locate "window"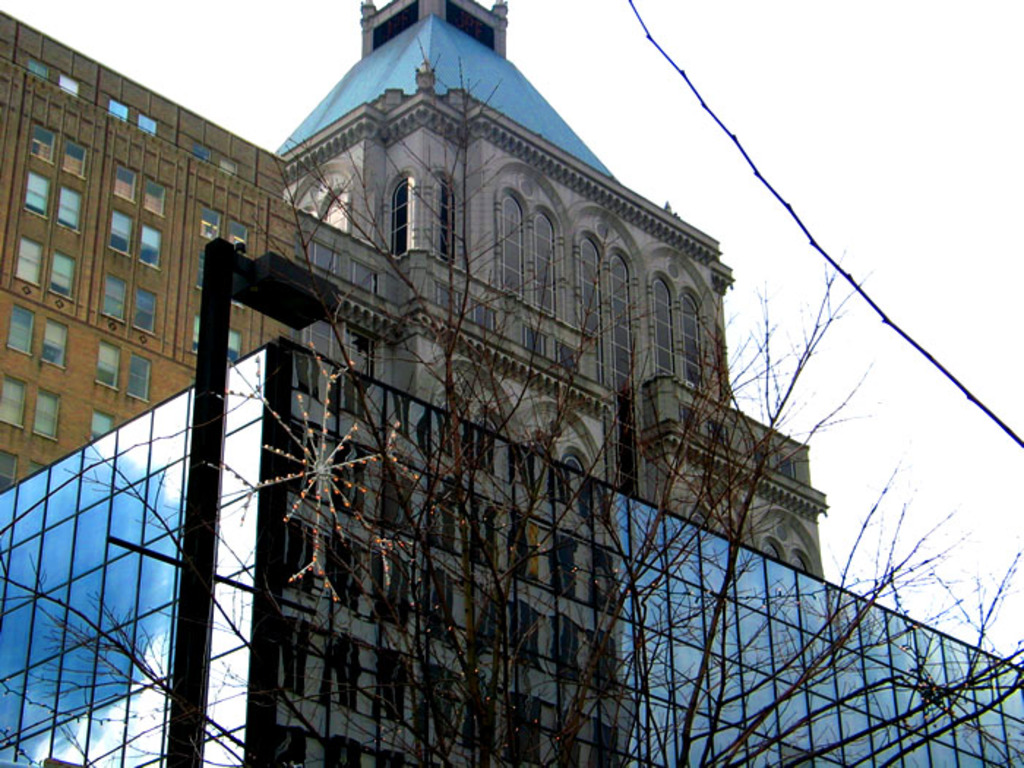
15,236,47,290
